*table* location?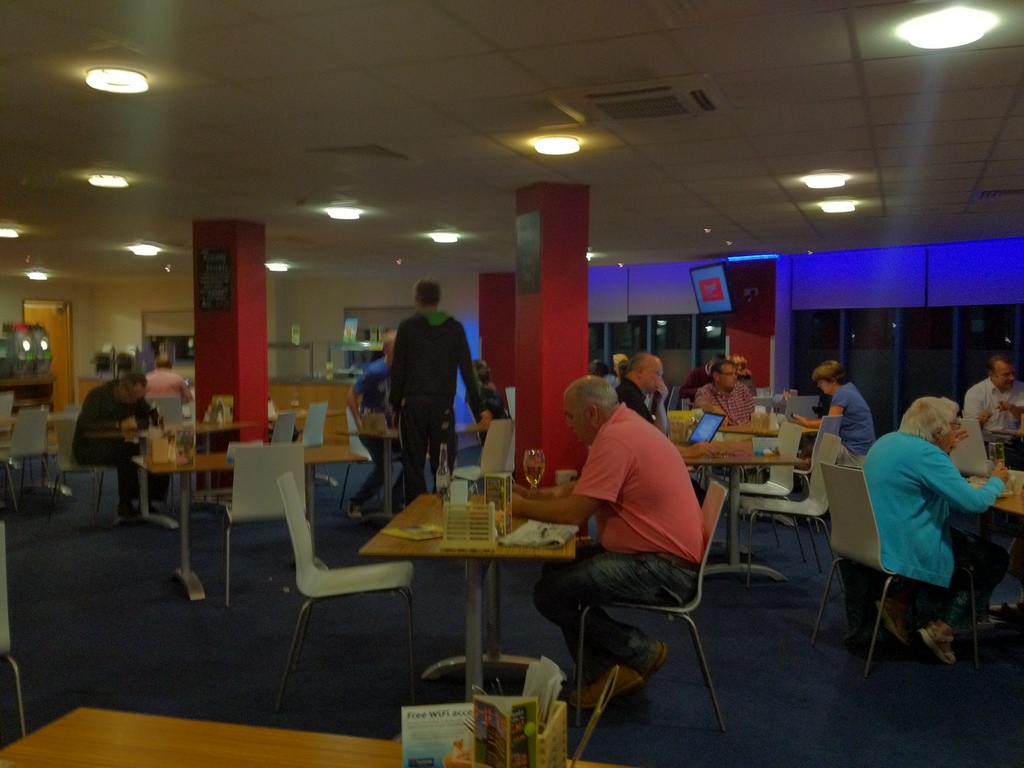
x1=338 y1=424 x2=486 y2=519
